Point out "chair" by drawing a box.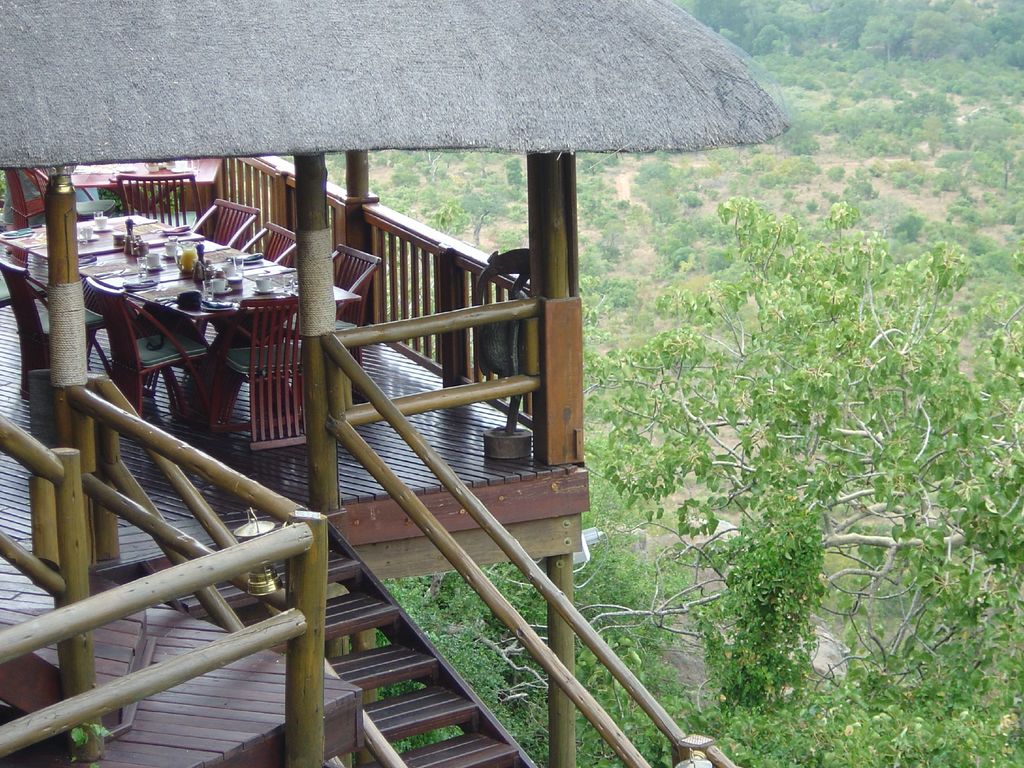
(x1=19, y1=171, x2=42, y2=225).
